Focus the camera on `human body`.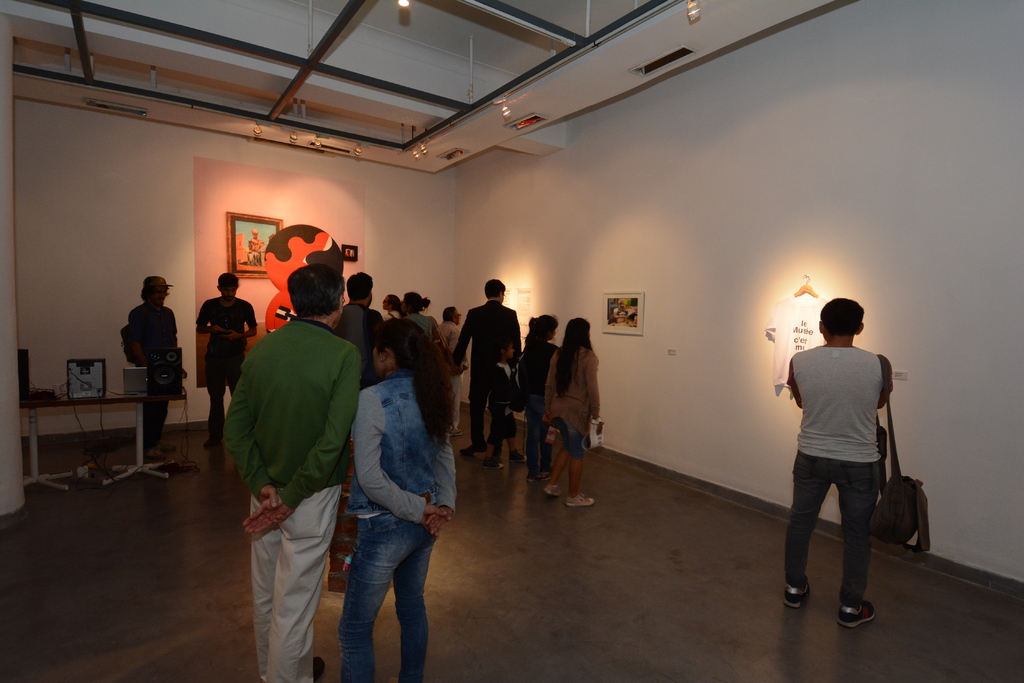
Focus region: pyautogui.locateOnScreen(788, 304, 908, 630).
